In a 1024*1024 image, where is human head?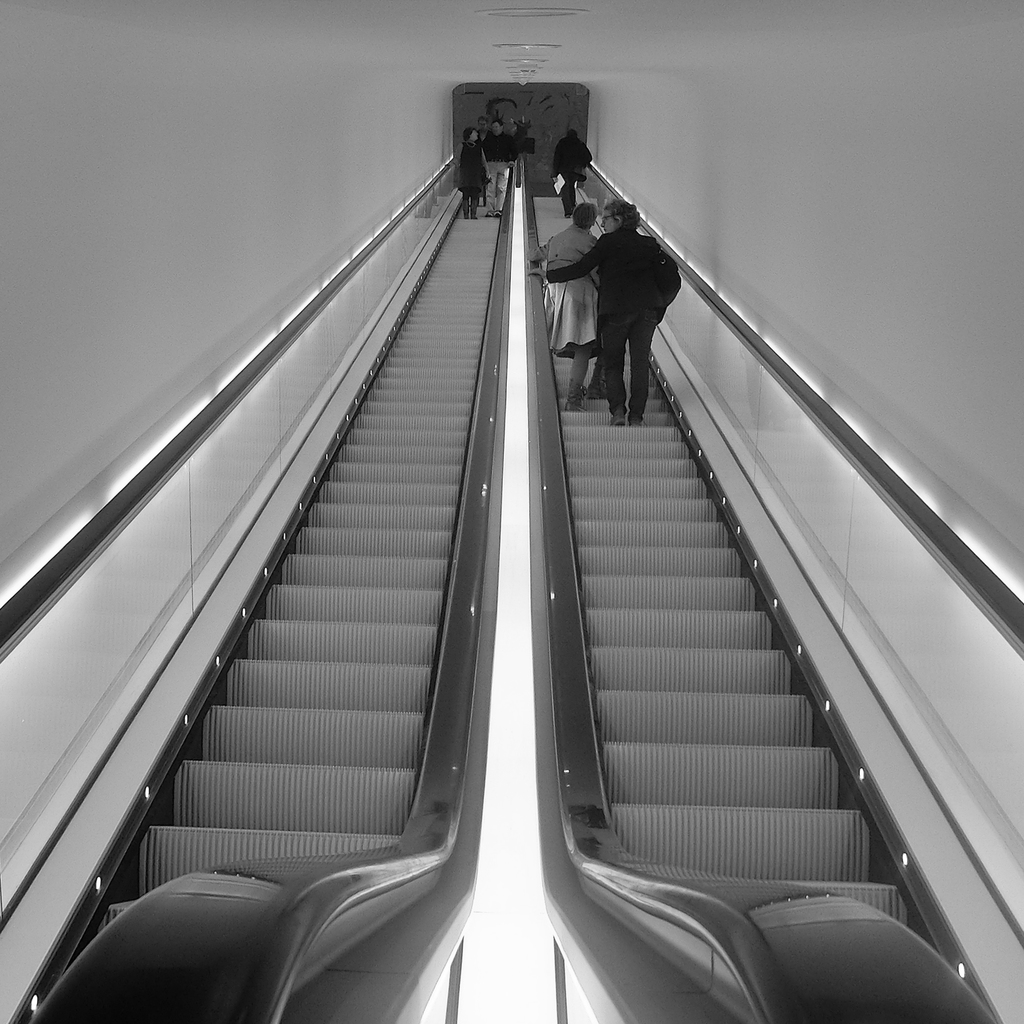
crop(460, 127, 479, 141).
